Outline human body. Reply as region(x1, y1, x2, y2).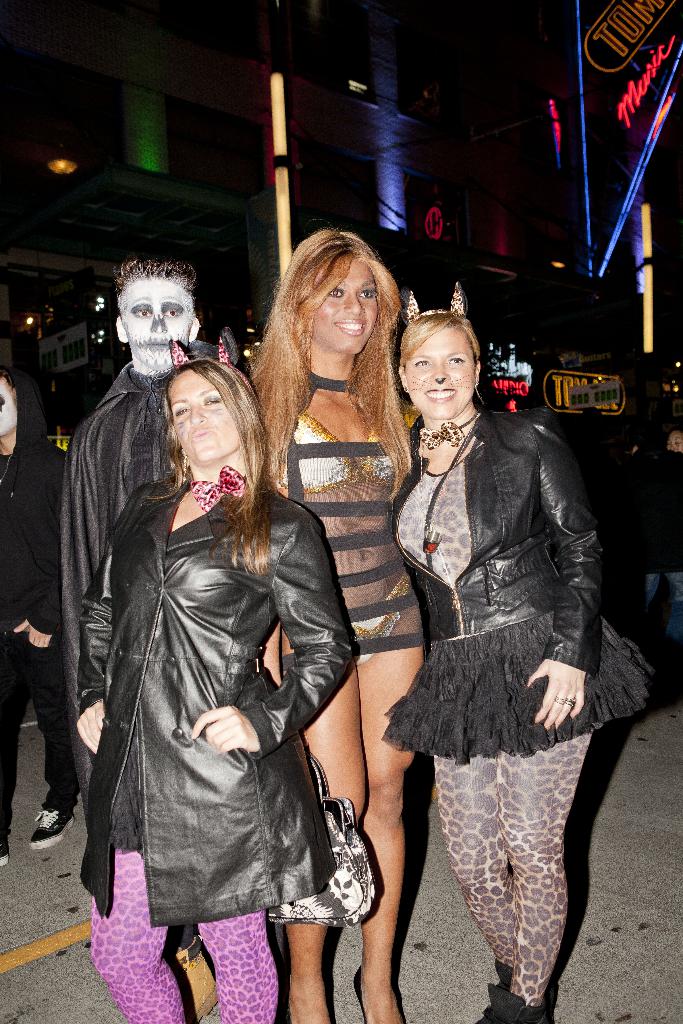
region(329, 242, 609, 991).
